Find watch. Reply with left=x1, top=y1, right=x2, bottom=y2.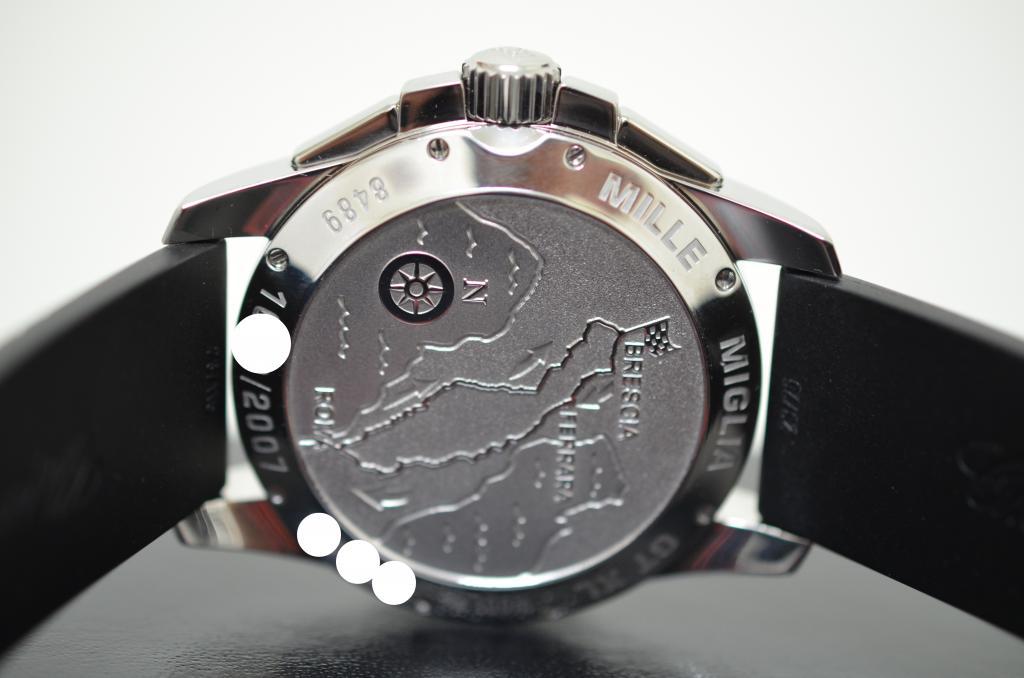
left=0, top=40, right=1023, bottom=655.
